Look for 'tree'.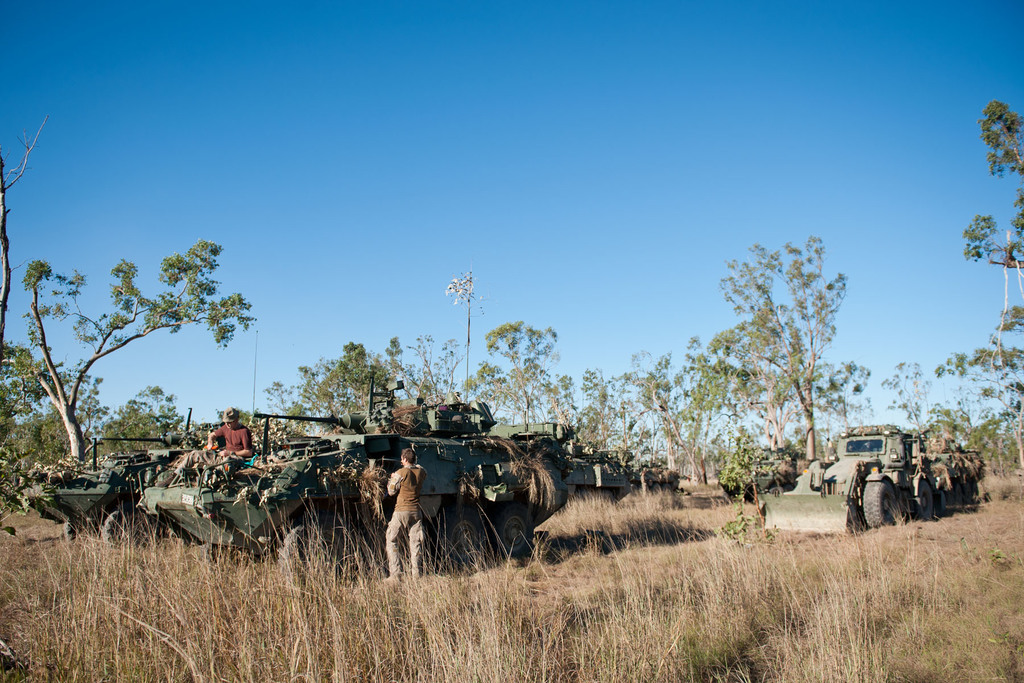
Found: bbox=(926, 103, 1023, 454).
